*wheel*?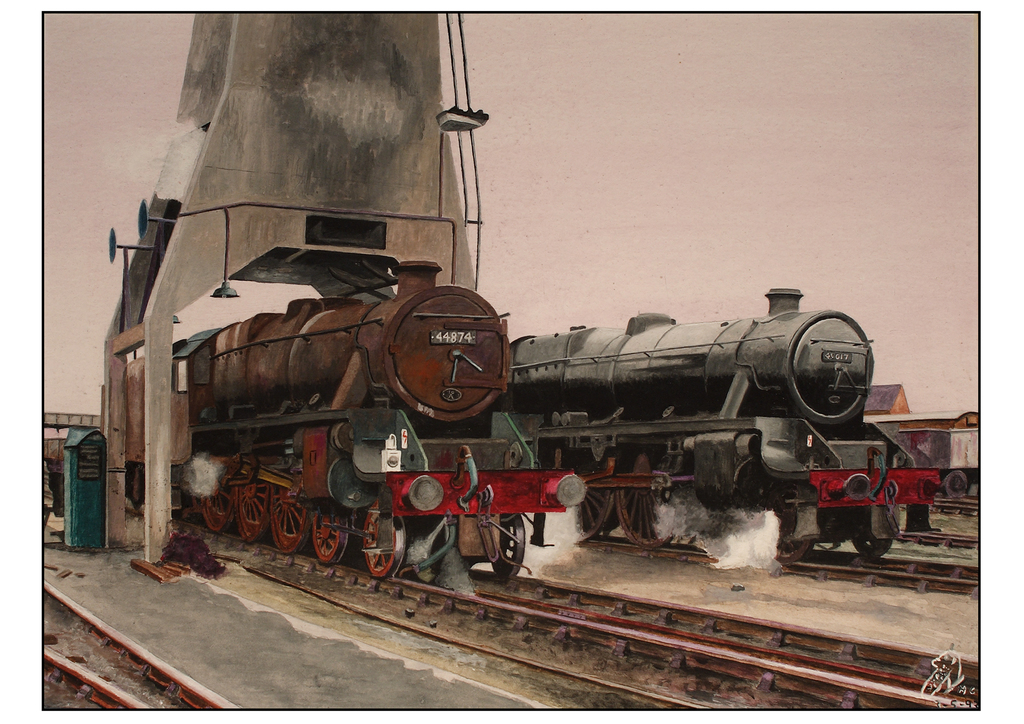
<region>312, 509, 352, 564</region>
